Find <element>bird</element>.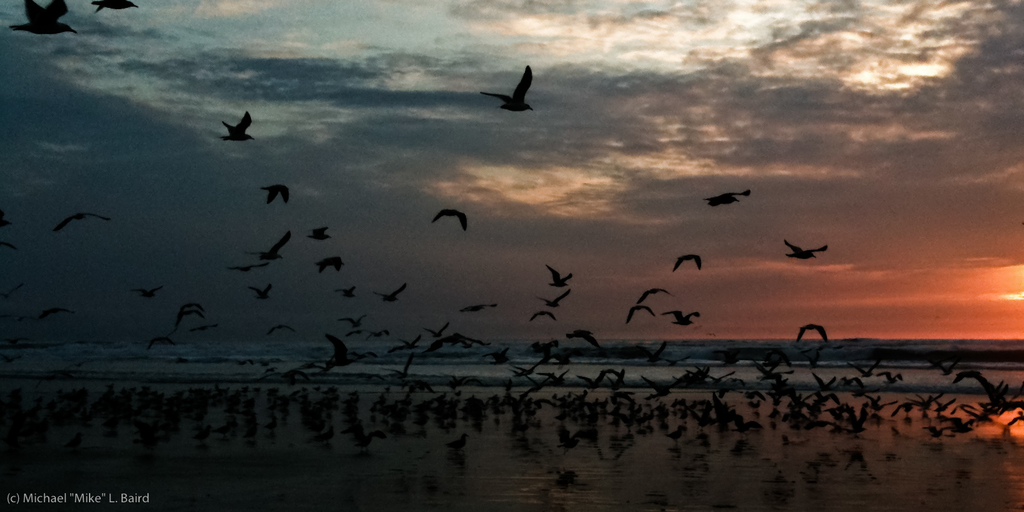
263/319/295/337.
